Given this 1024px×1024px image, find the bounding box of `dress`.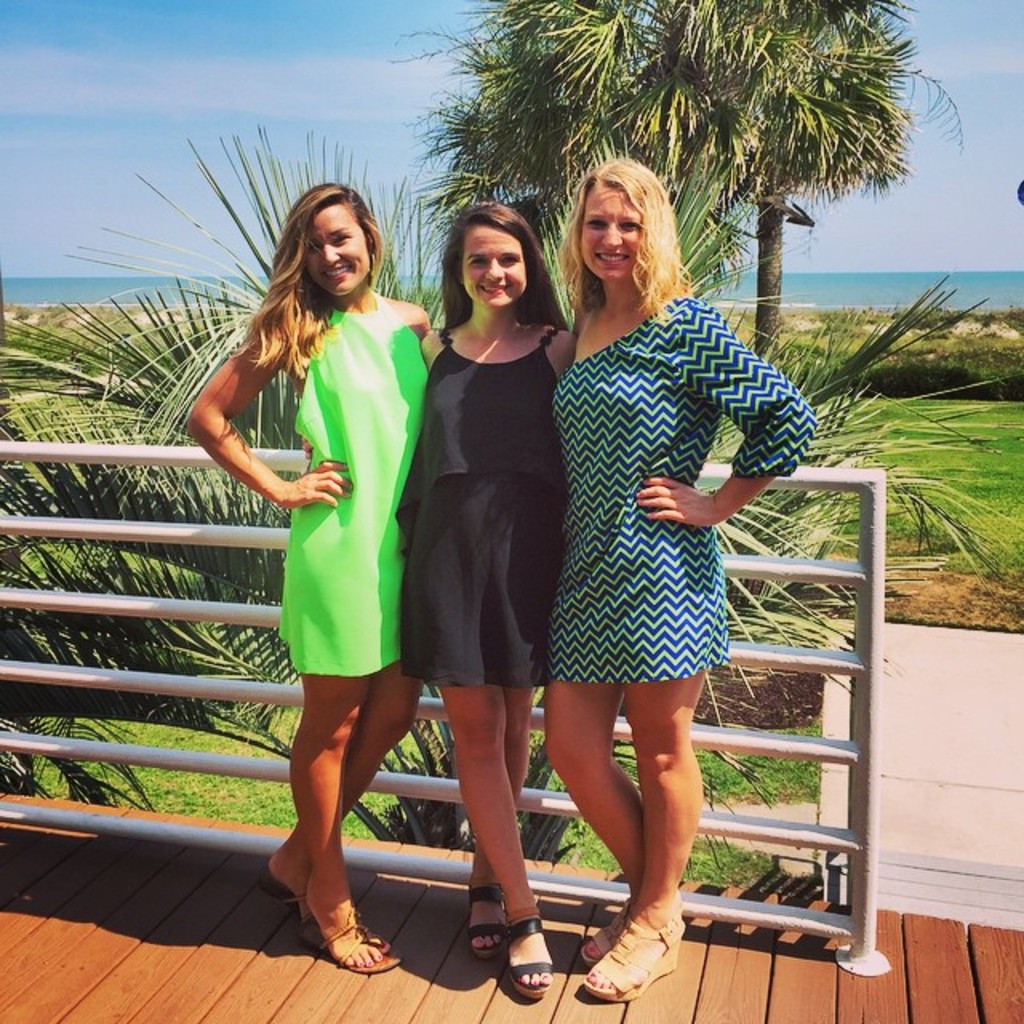
555:294:813:677.
